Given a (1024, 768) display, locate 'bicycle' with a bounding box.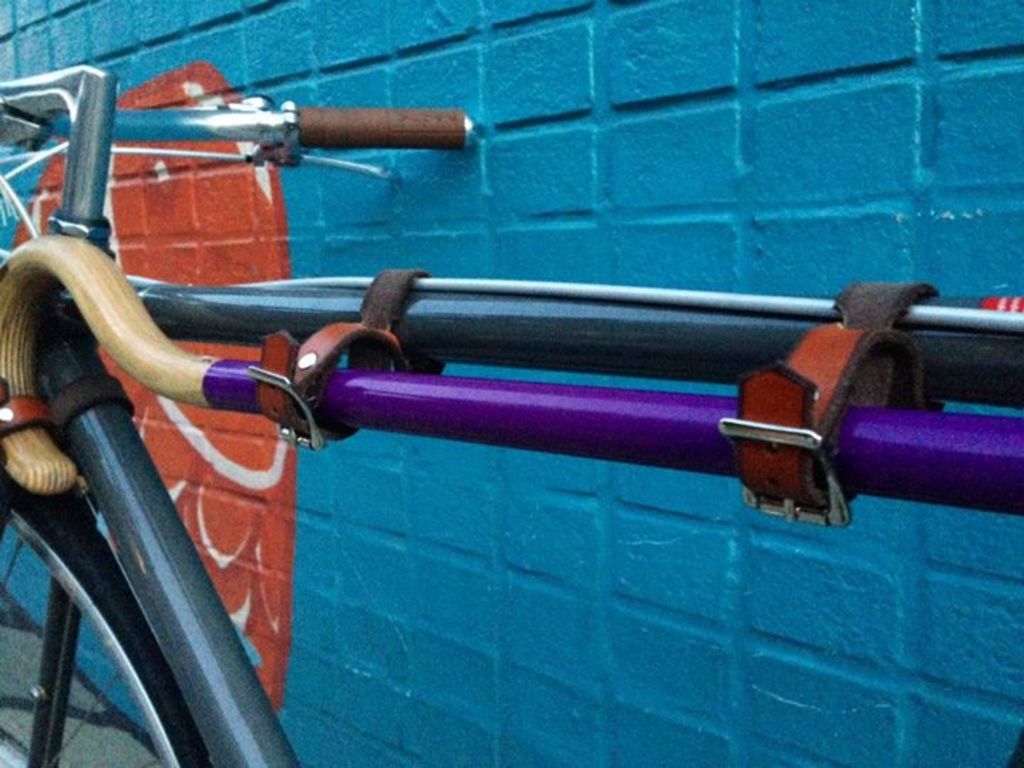
Located: bbox=(0, 58, 475, 767).
